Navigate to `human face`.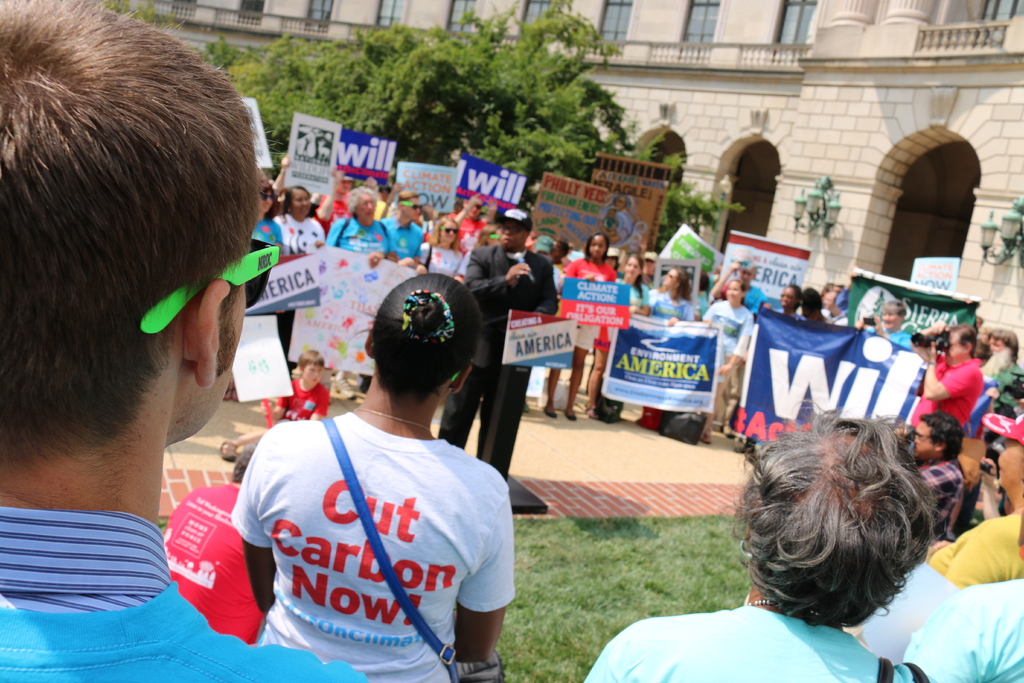
Navigation target: rect(497, 222, 523, 254).
